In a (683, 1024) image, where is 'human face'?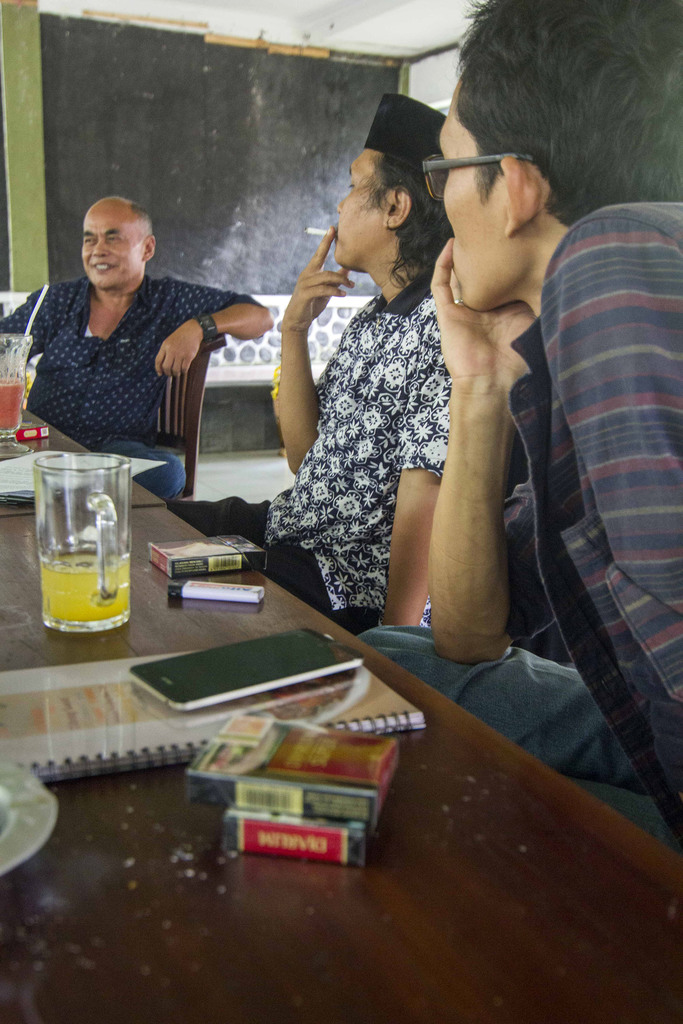
locate(78, 199, 125, 290).
